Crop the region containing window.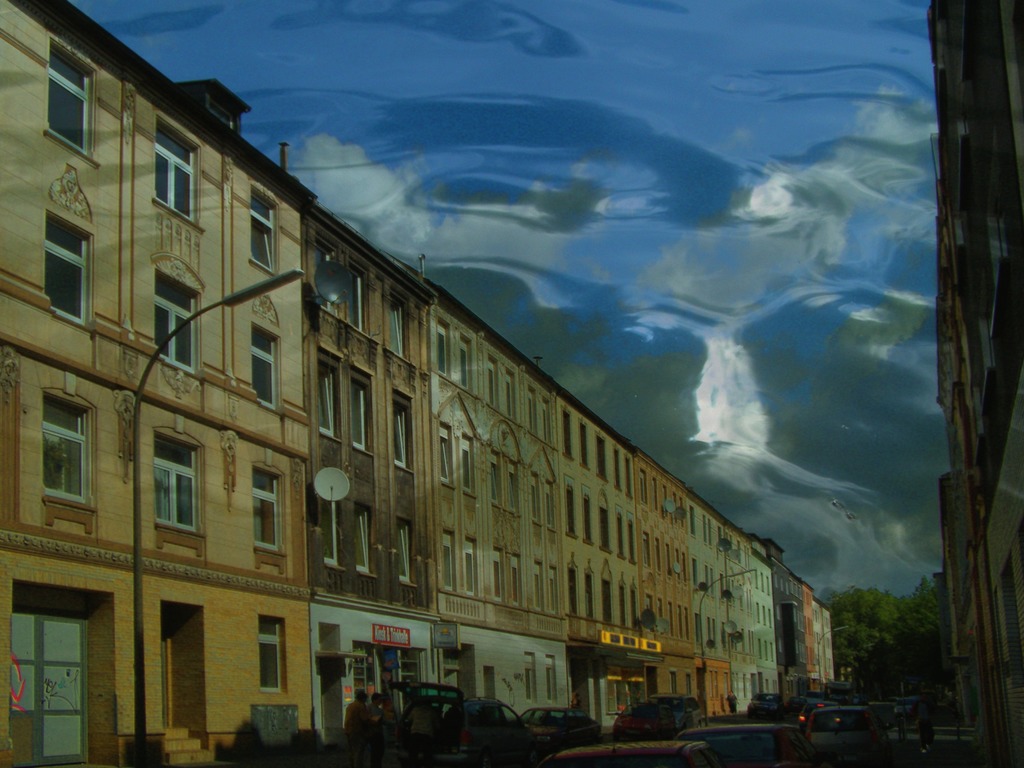
Crop region: bbox=[353, 502, 380, 578].
